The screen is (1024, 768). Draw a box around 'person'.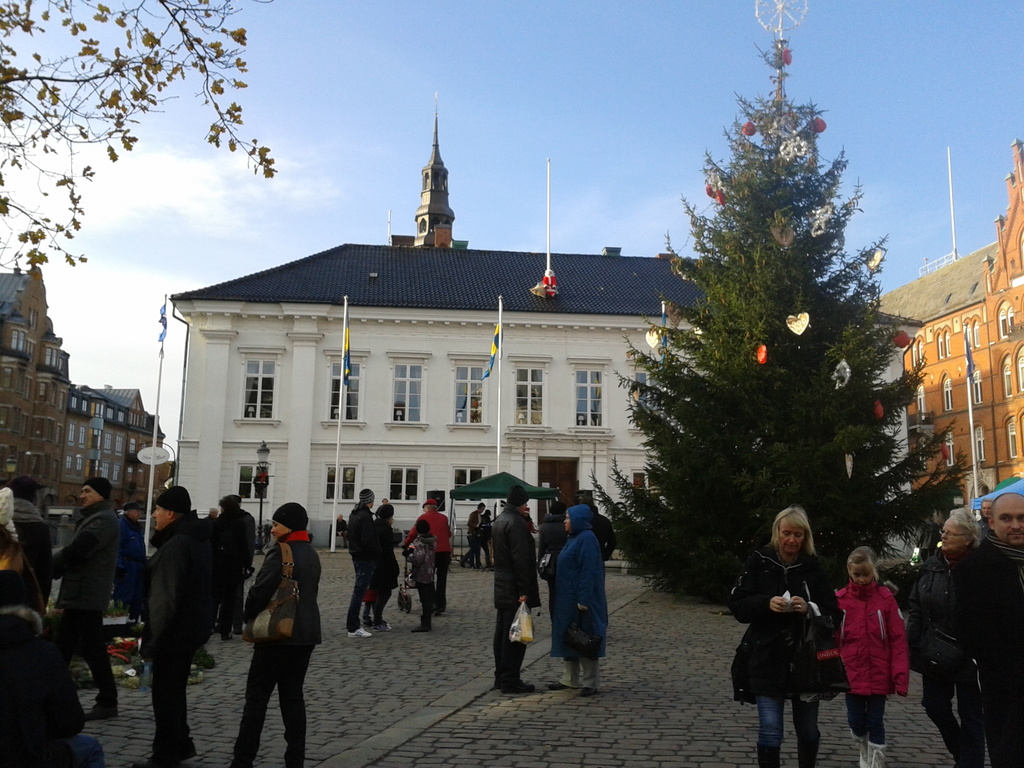
924/508/983/764.
